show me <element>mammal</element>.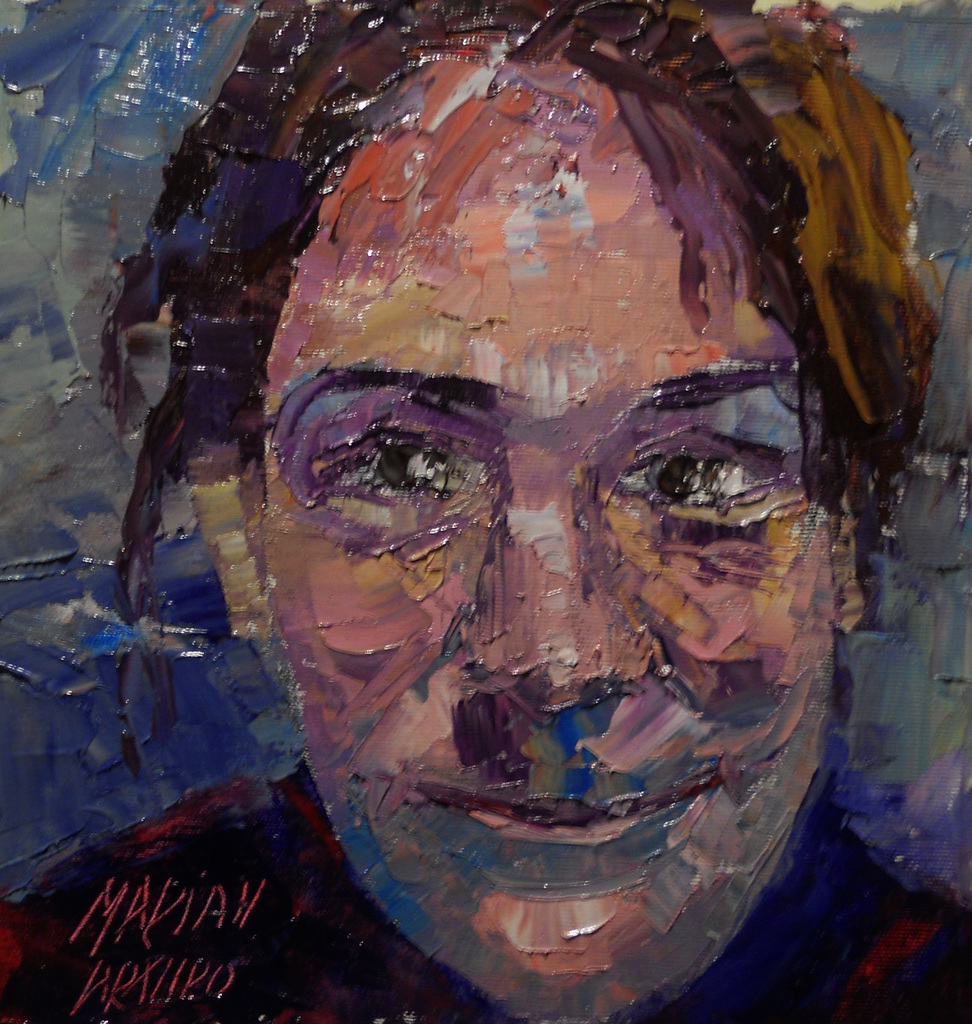
<element>mammal</element> is here: {"x1": 178, "y1": 60, "x2": 927, "y2": 971}.
